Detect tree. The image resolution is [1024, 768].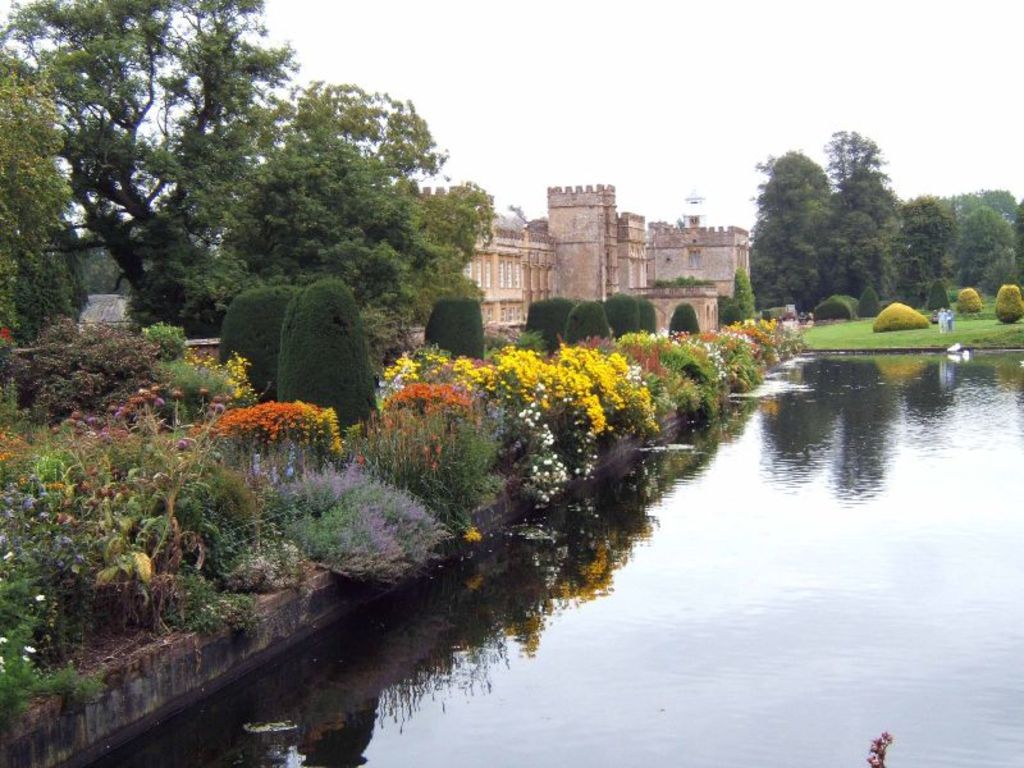
Rect(207, 285, 302, 408).
